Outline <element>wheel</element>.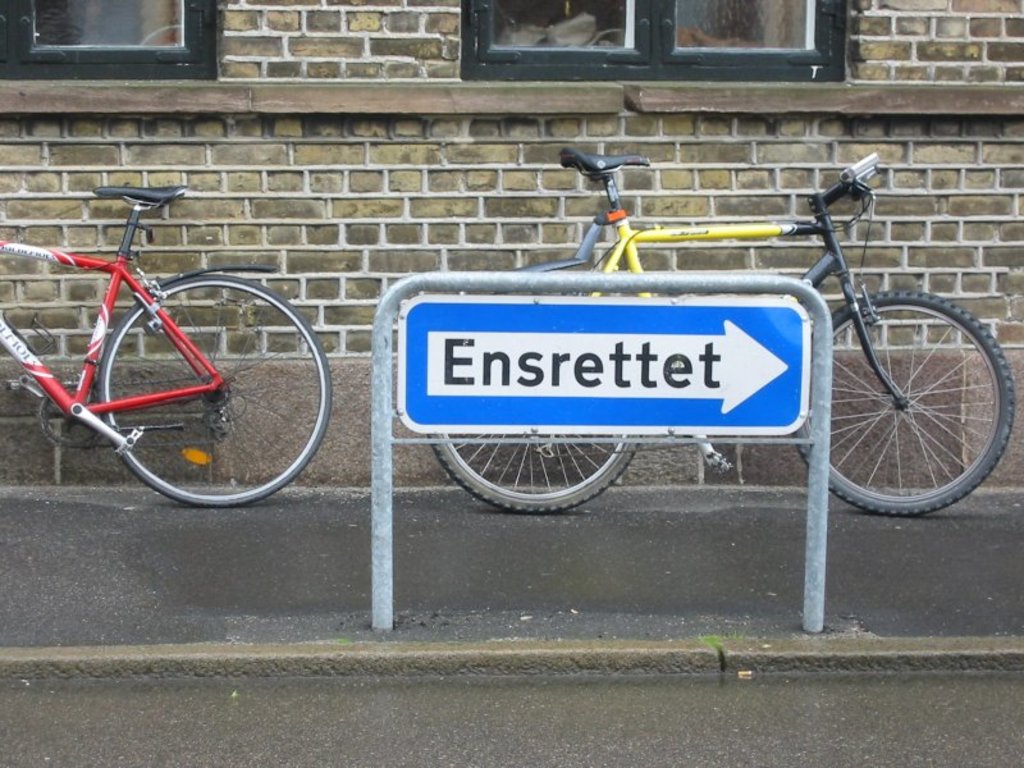
Outline: 429,431,641,509.
